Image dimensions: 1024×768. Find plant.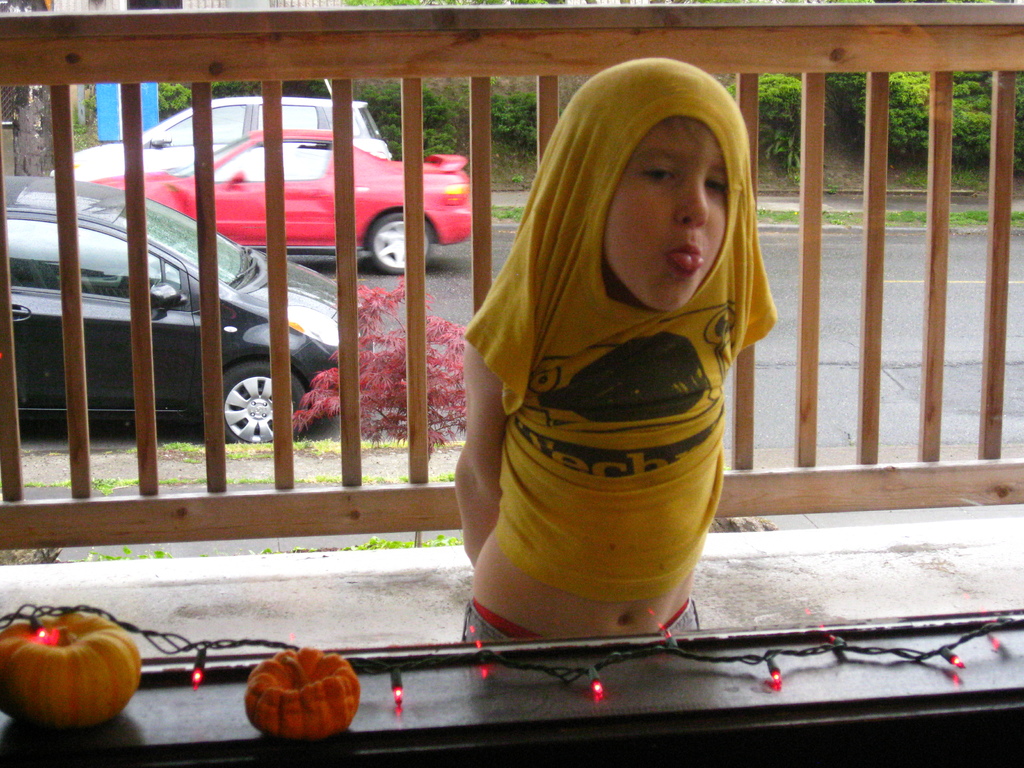
crop(369, 468, 411, 483).
